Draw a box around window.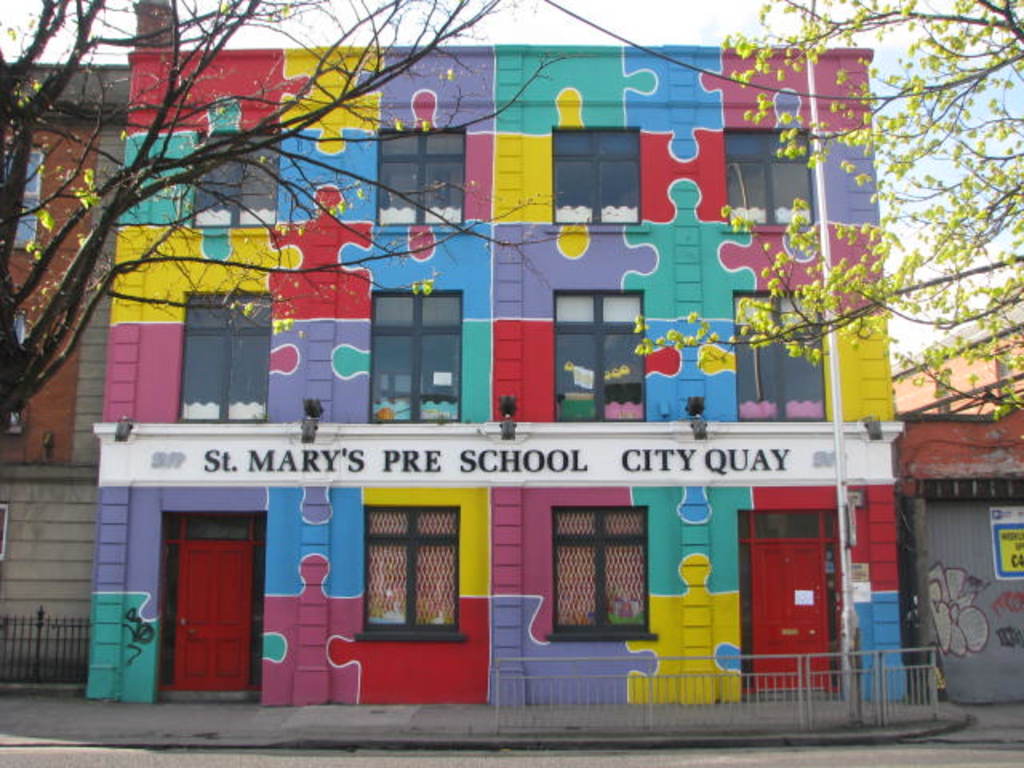
bbox(555, 293, 645, 419).
